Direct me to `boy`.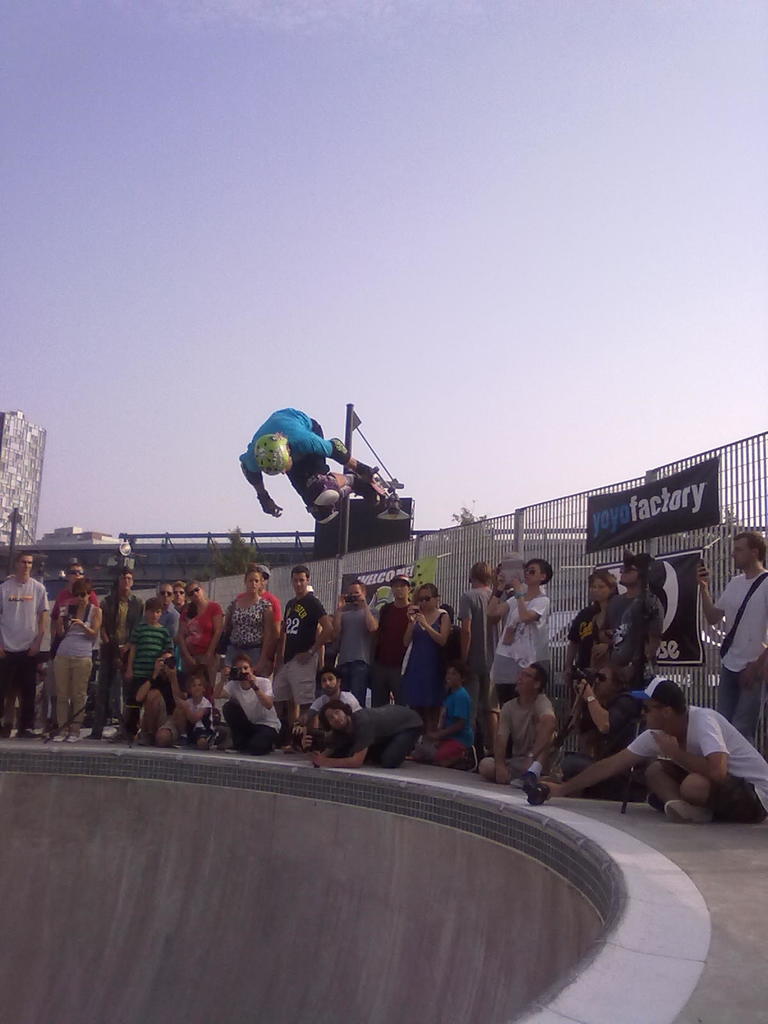
Direction: (left=559, top=682, right=758, bottom=819).
